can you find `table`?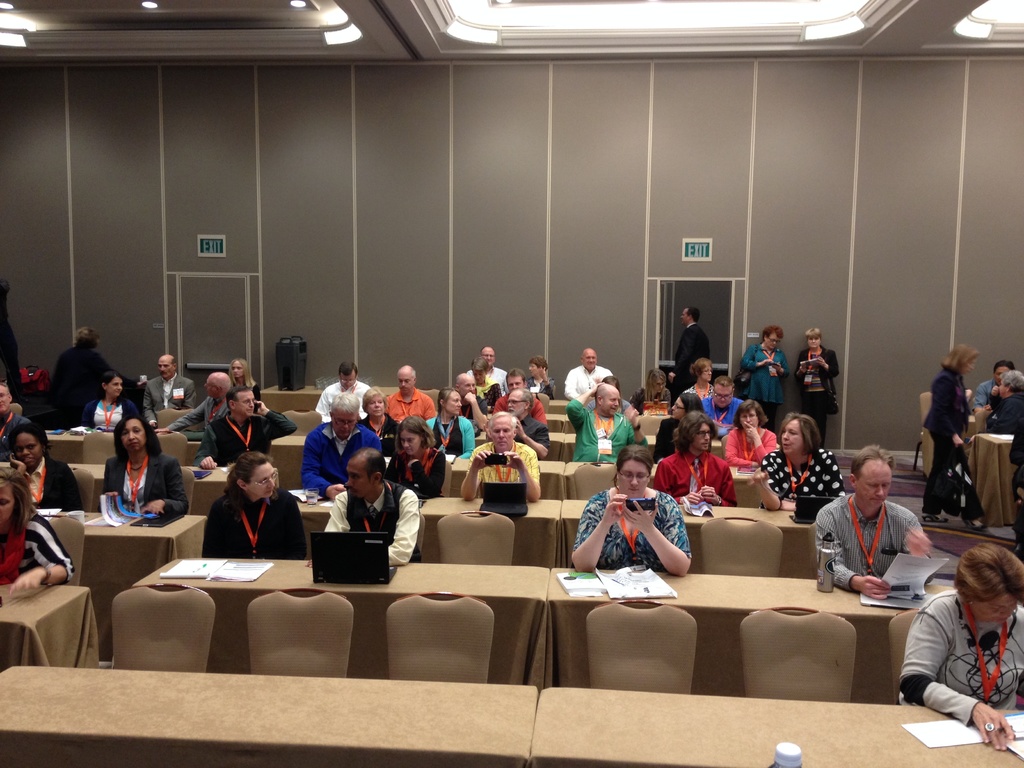
Yes, bounding box: [36, 504, 204, 617].
